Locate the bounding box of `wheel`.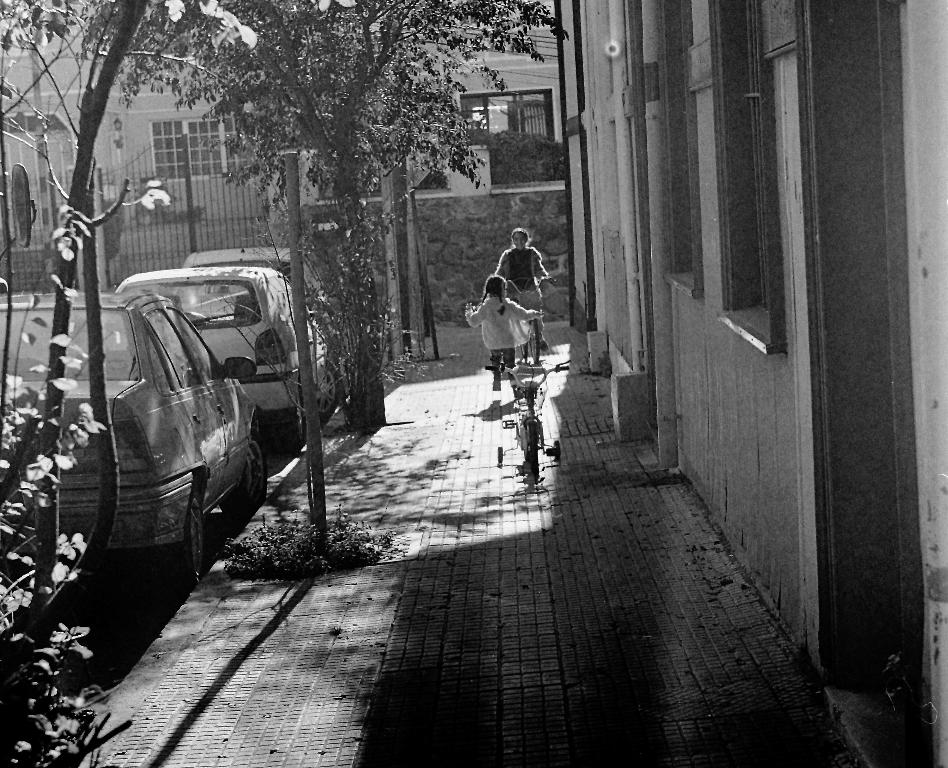
Bounding box: x1=530 y1=421 x2=538 y2=474.
